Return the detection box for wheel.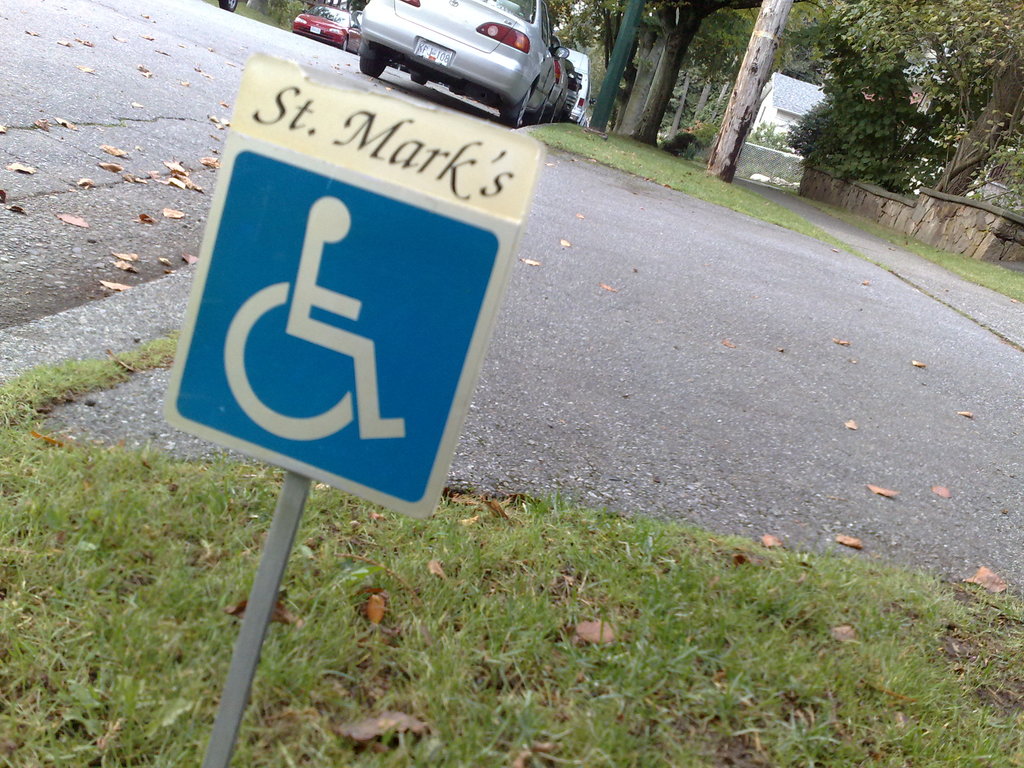
[500, 93, 531, 128].
